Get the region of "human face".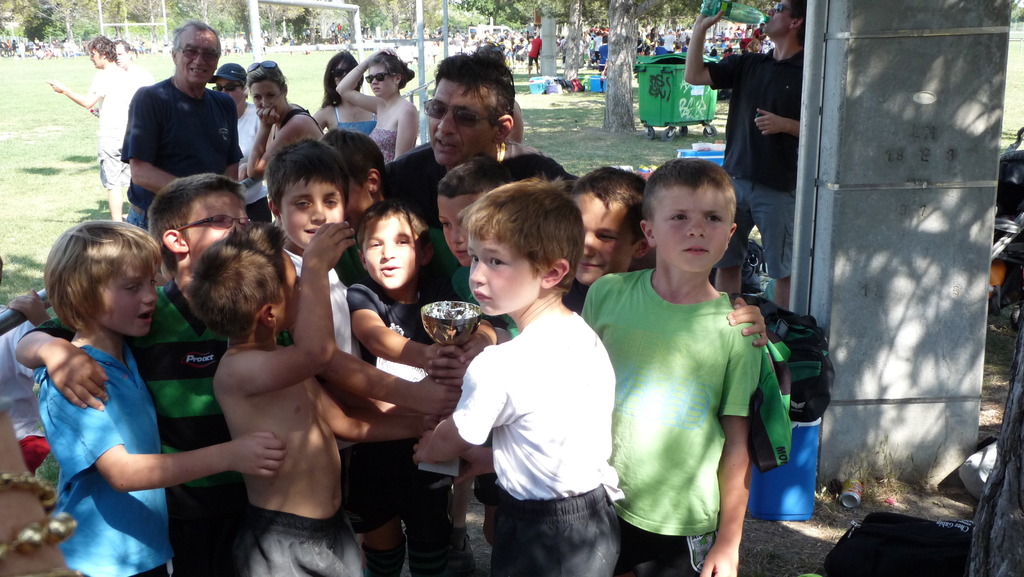
box(653, 184, 726, 273).
